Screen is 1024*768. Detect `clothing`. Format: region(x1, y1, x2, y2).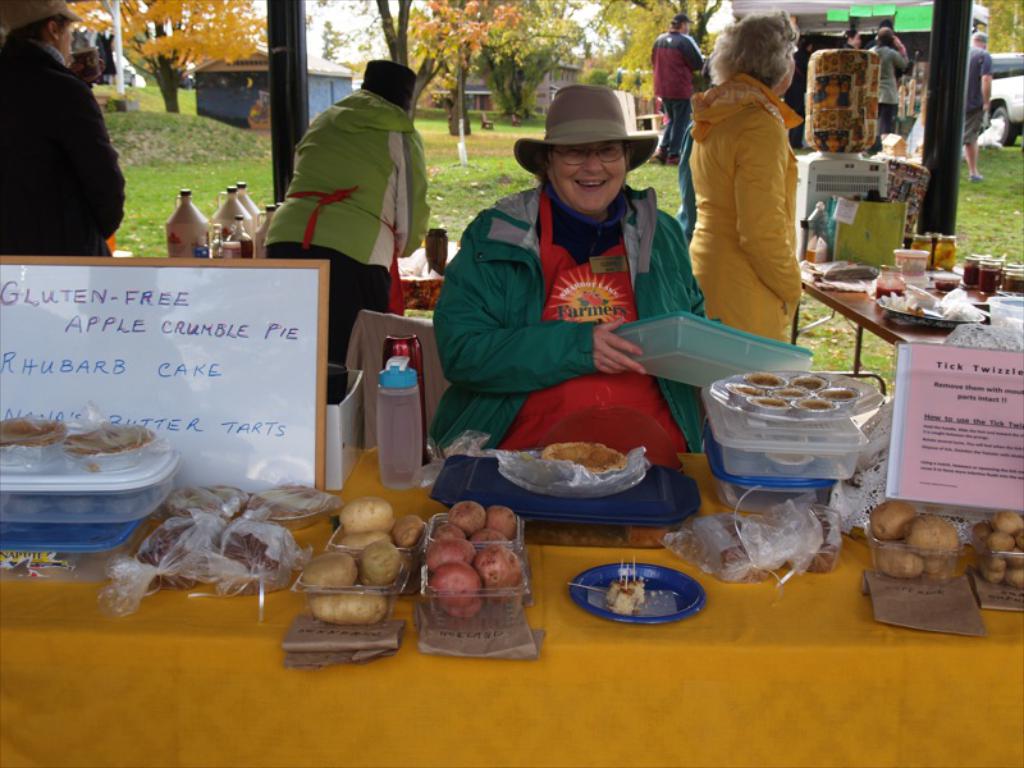
region(434, 177, 710, 460).
